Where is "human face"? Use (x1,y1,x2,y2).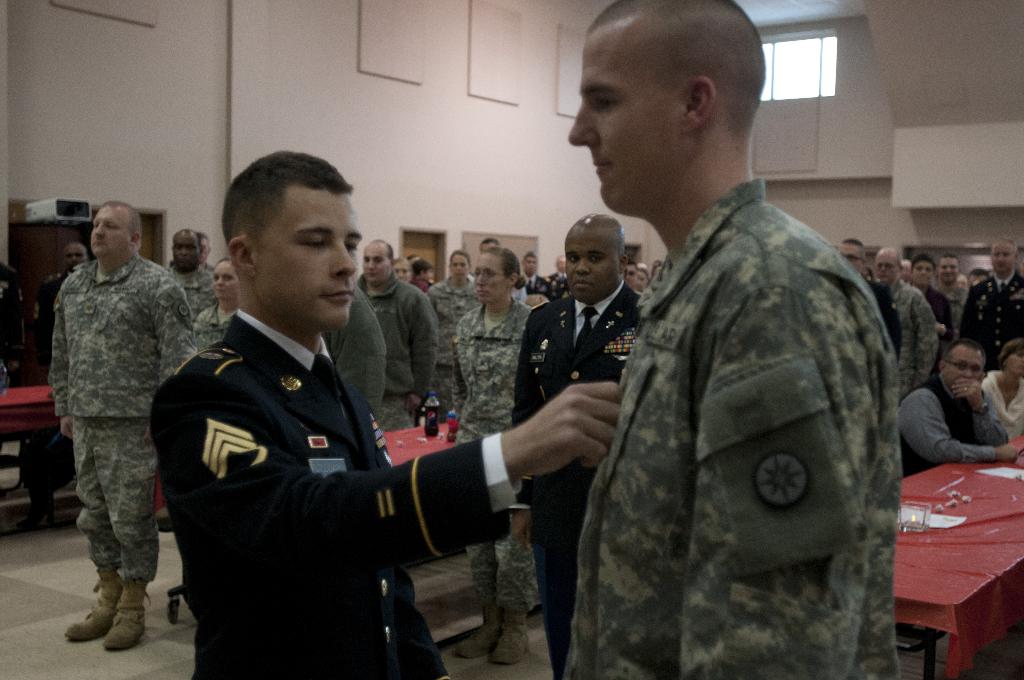
(912,260,932,285).
